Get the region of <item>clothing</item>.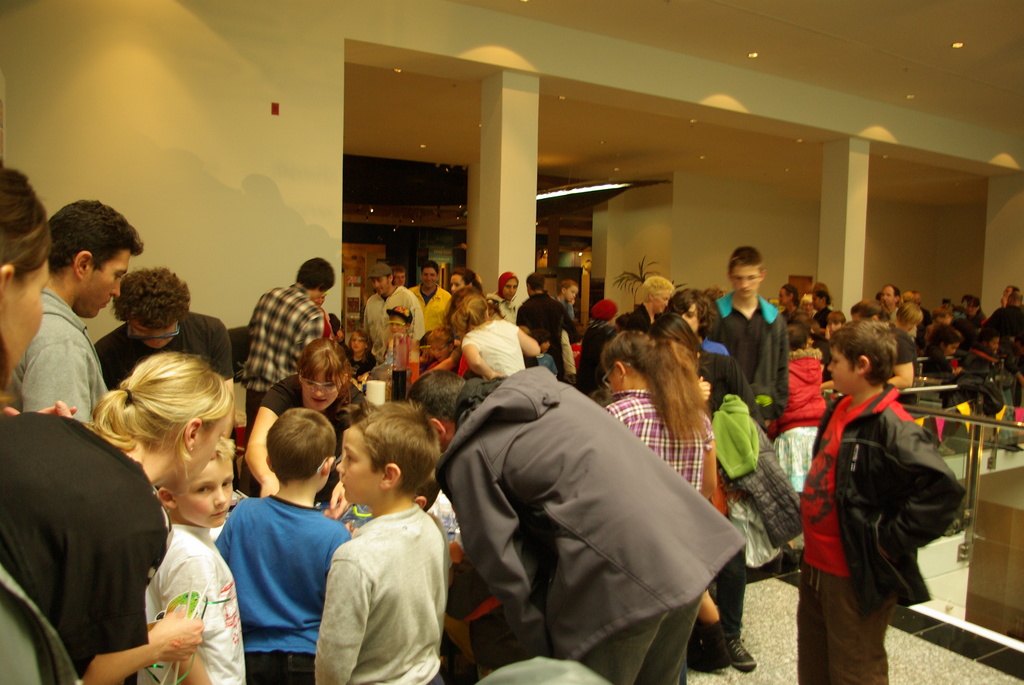
detection(771, 344, 828, 436).
